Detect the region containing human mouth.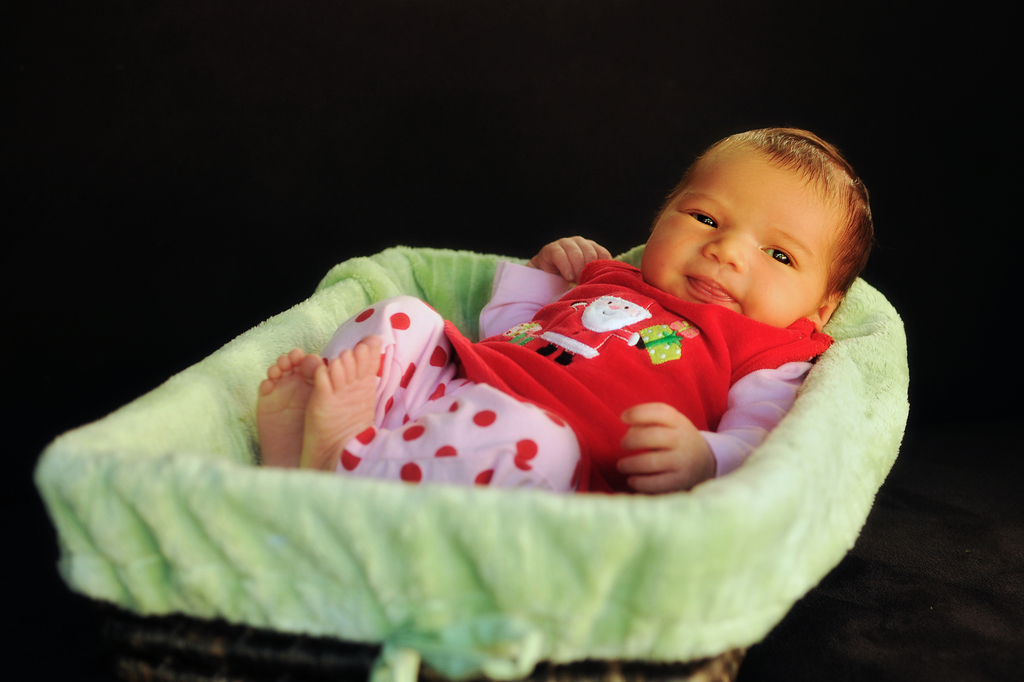
x1=685, y1=273, x2=739, y2=304.
